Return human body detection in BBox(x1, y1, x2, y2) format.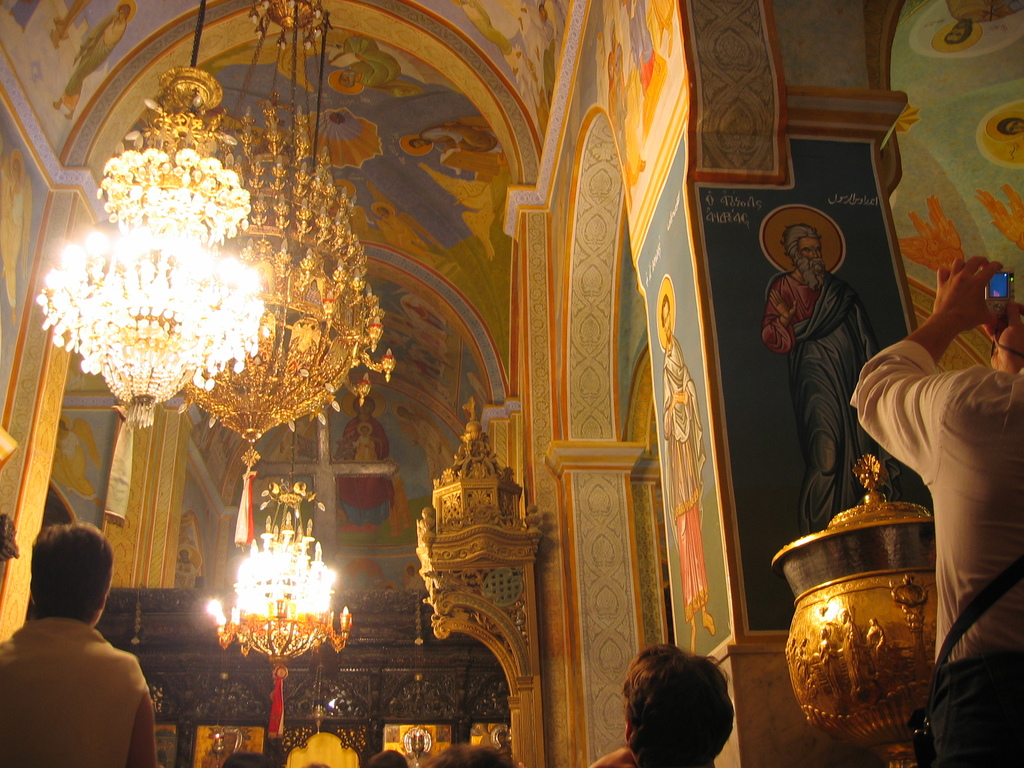
BBox(328, 393, 391, 532).
